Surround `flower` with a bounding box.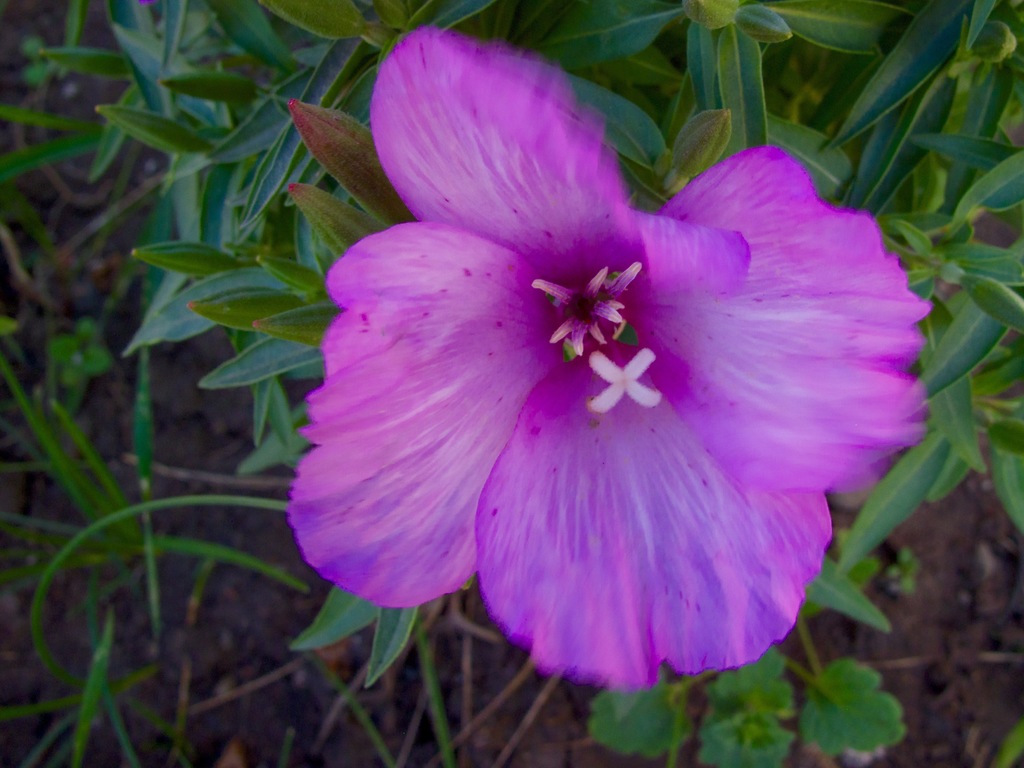
crop(273, 36, 934, 703).
